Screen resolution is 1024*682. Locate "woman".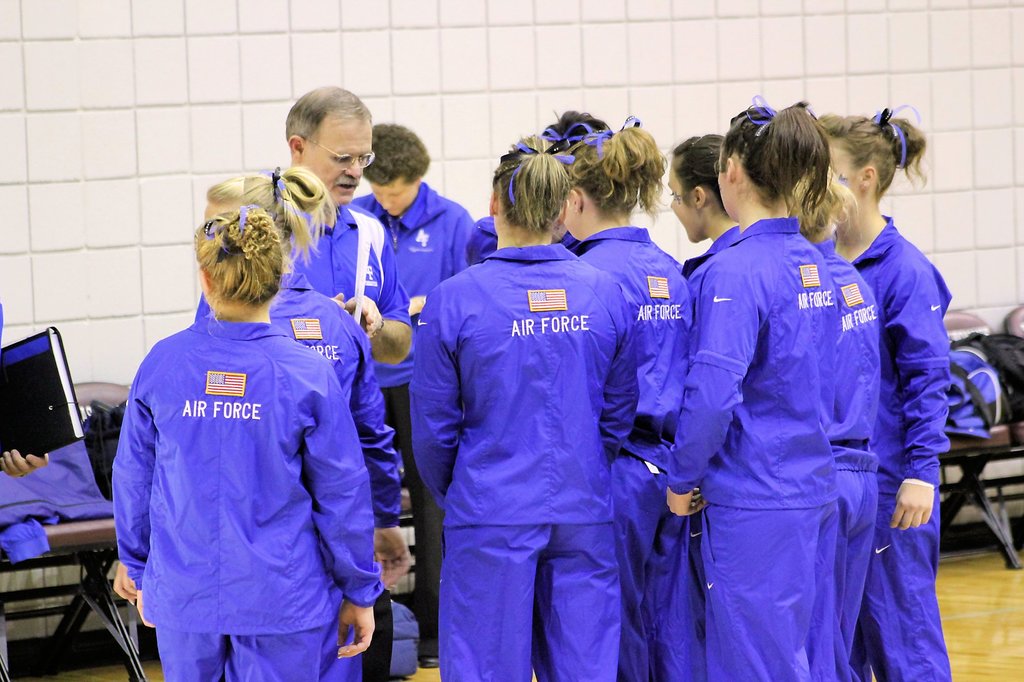
bbox=[563, 115, 708, 681].
